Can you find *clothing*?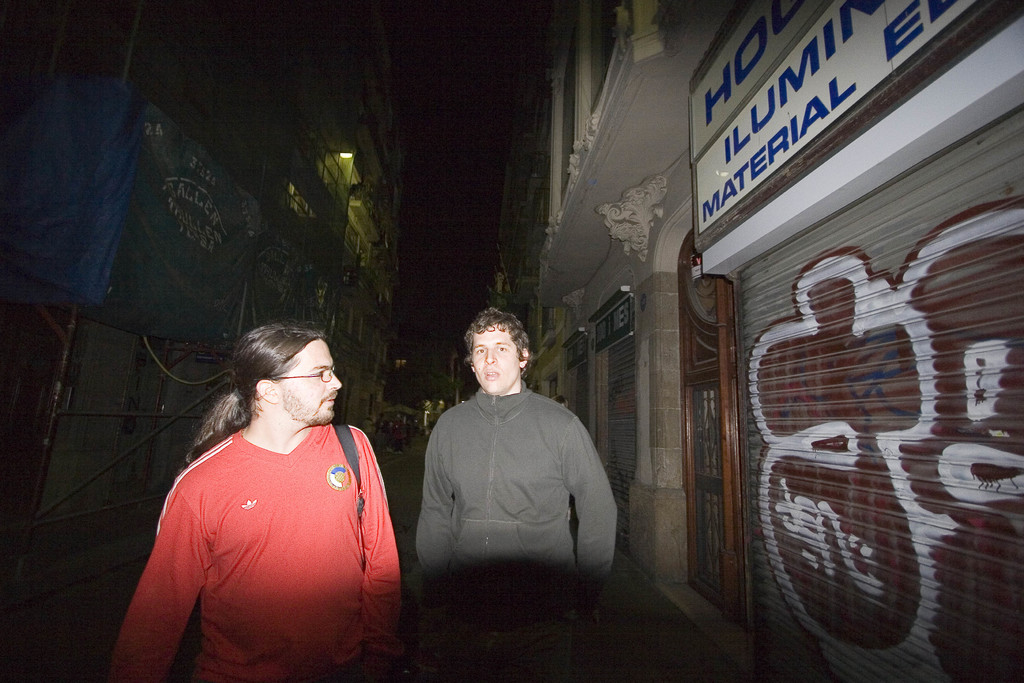
Yes, bounding box: (133,395,399,680).
